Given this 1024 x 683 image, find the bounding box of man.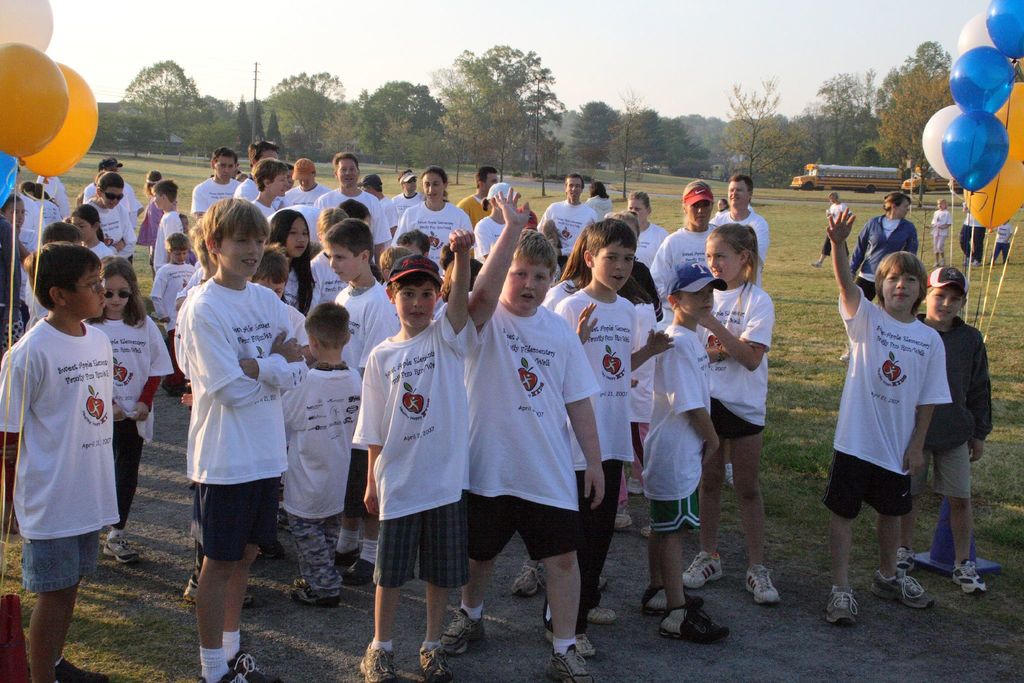
(left=348, top=234, right=491, bottom=681).
